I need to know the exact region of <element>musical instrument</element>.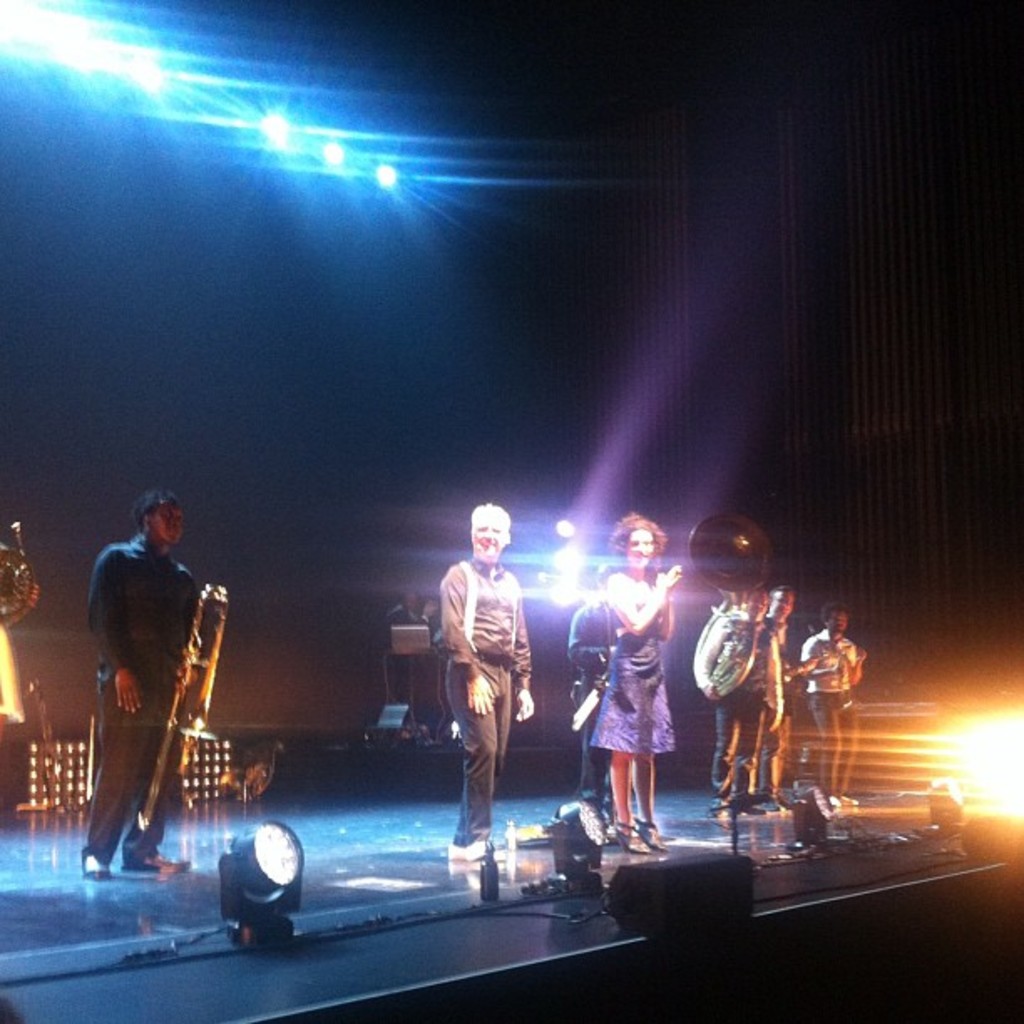
Region: 688:514:775:698.
